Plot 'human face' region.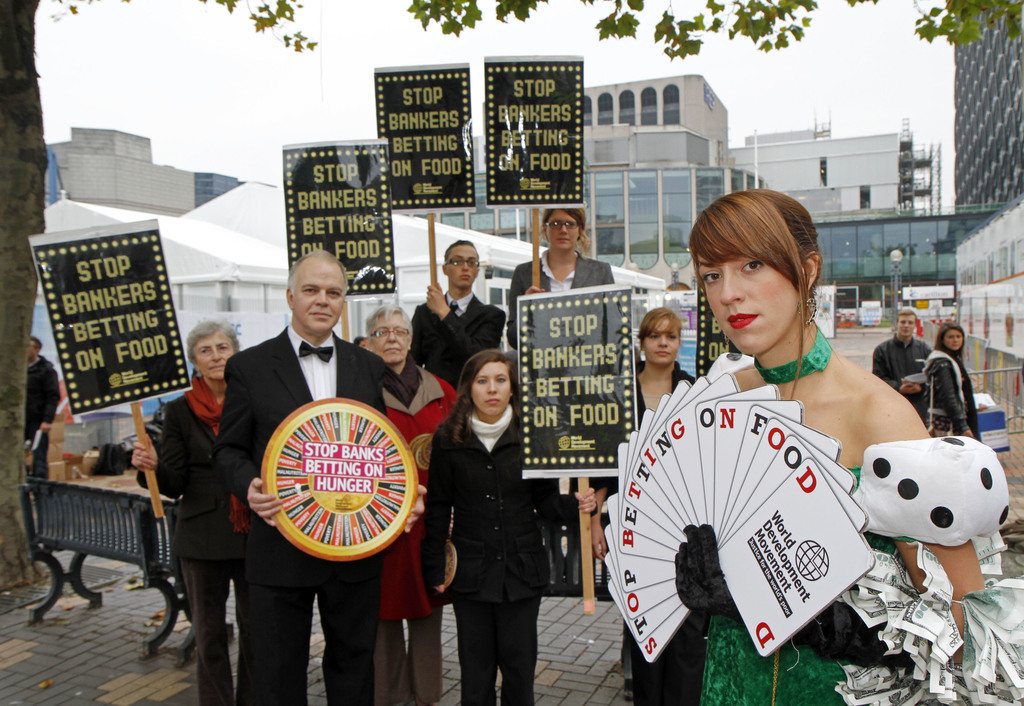
Plotted at region(687, 247, 802, 354).
